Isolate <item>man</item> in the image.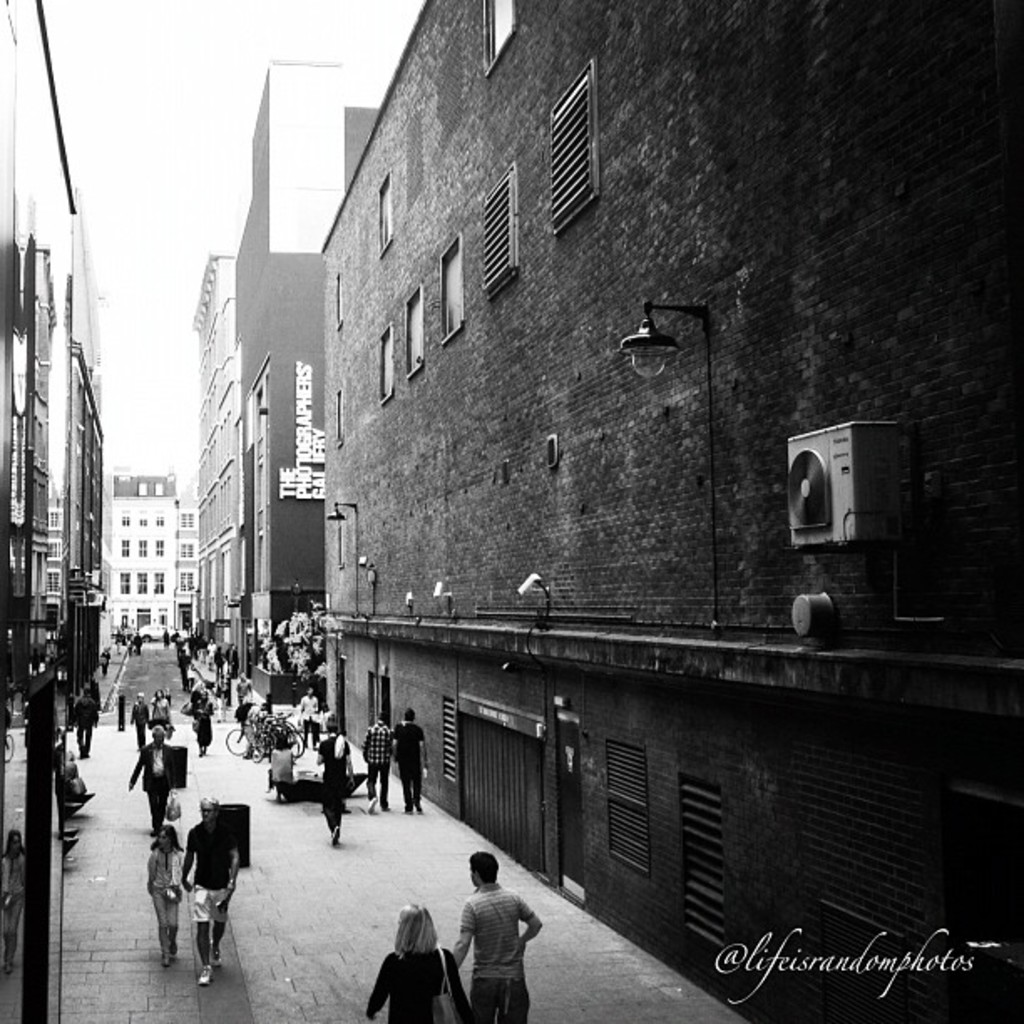
Isolated region: {"x1": 212, "y1": 643, "x2": 221, "y2": 679}.
